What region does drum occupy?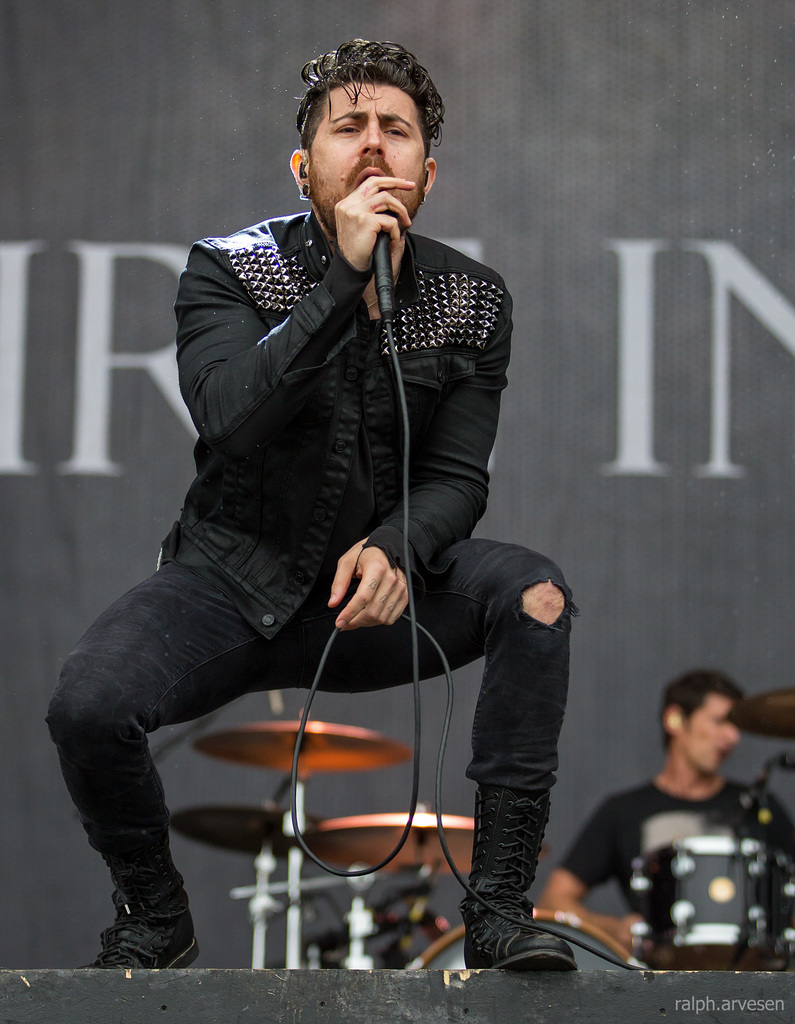
640, 841, 784, 945.
